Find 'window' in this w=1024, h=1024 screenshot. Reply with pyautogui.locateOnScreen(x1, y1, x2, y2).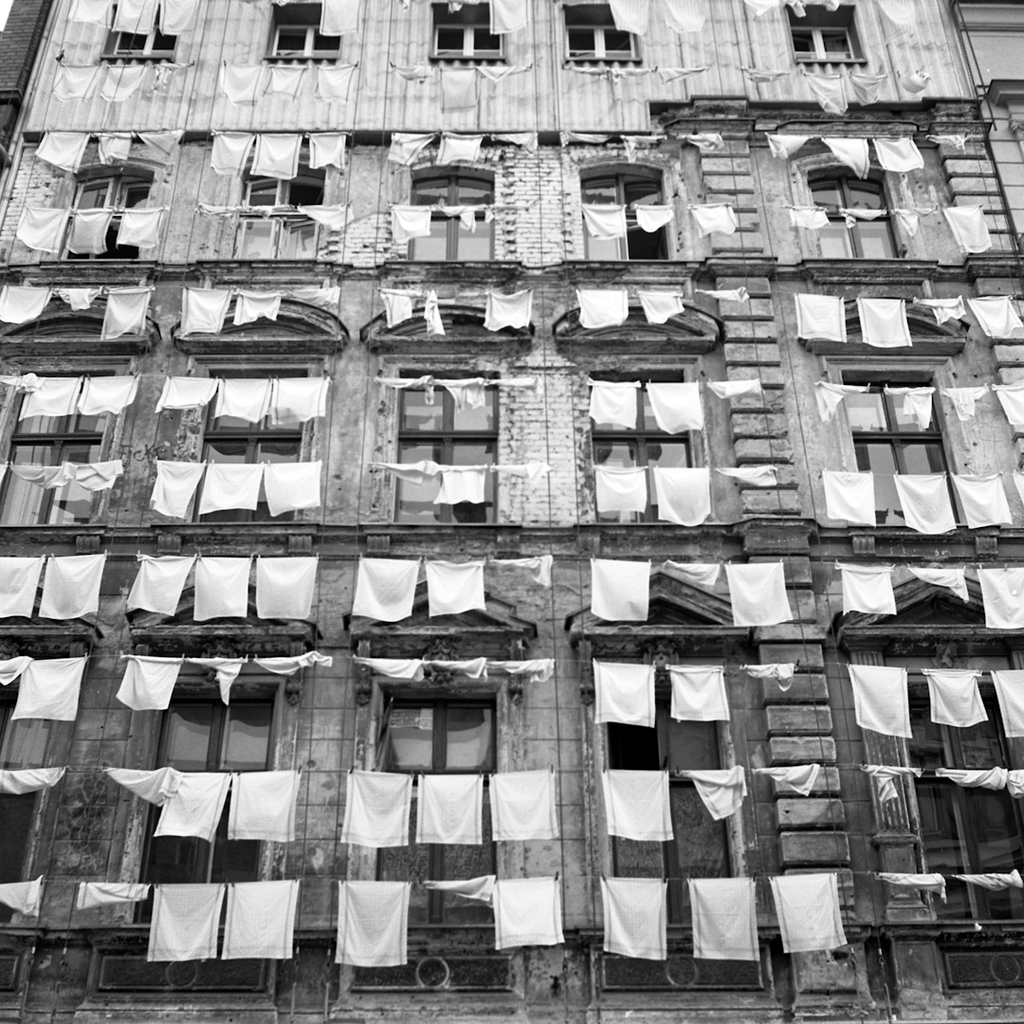
pyautogui.locateOnScreen(0, 374, 119, 523).
